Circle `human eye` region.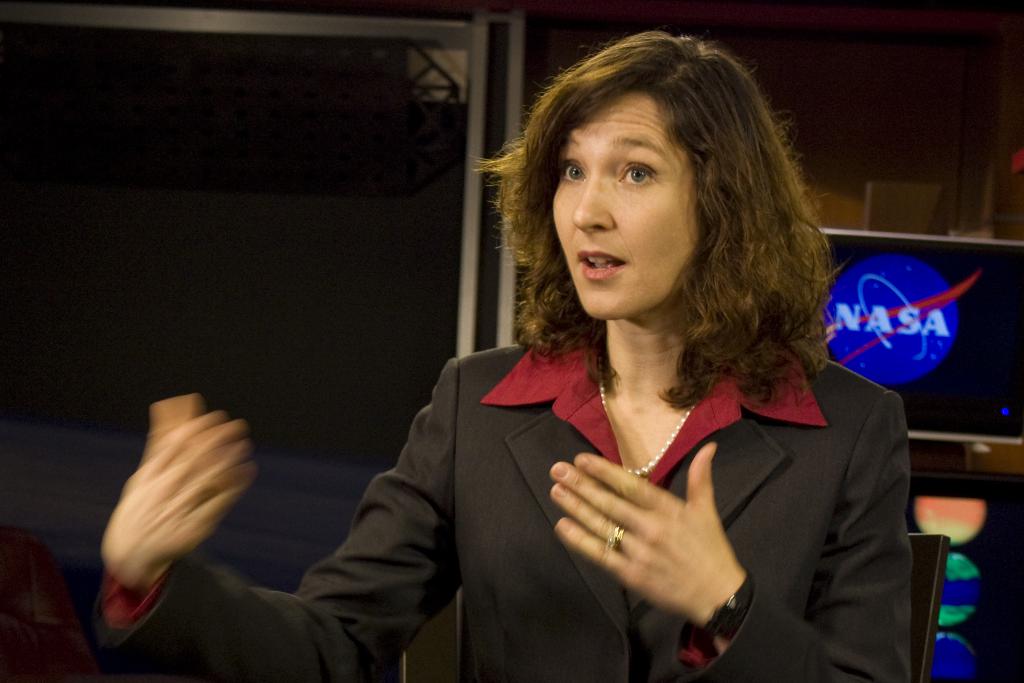
Region: select_region(556, 150, 595, 186).
